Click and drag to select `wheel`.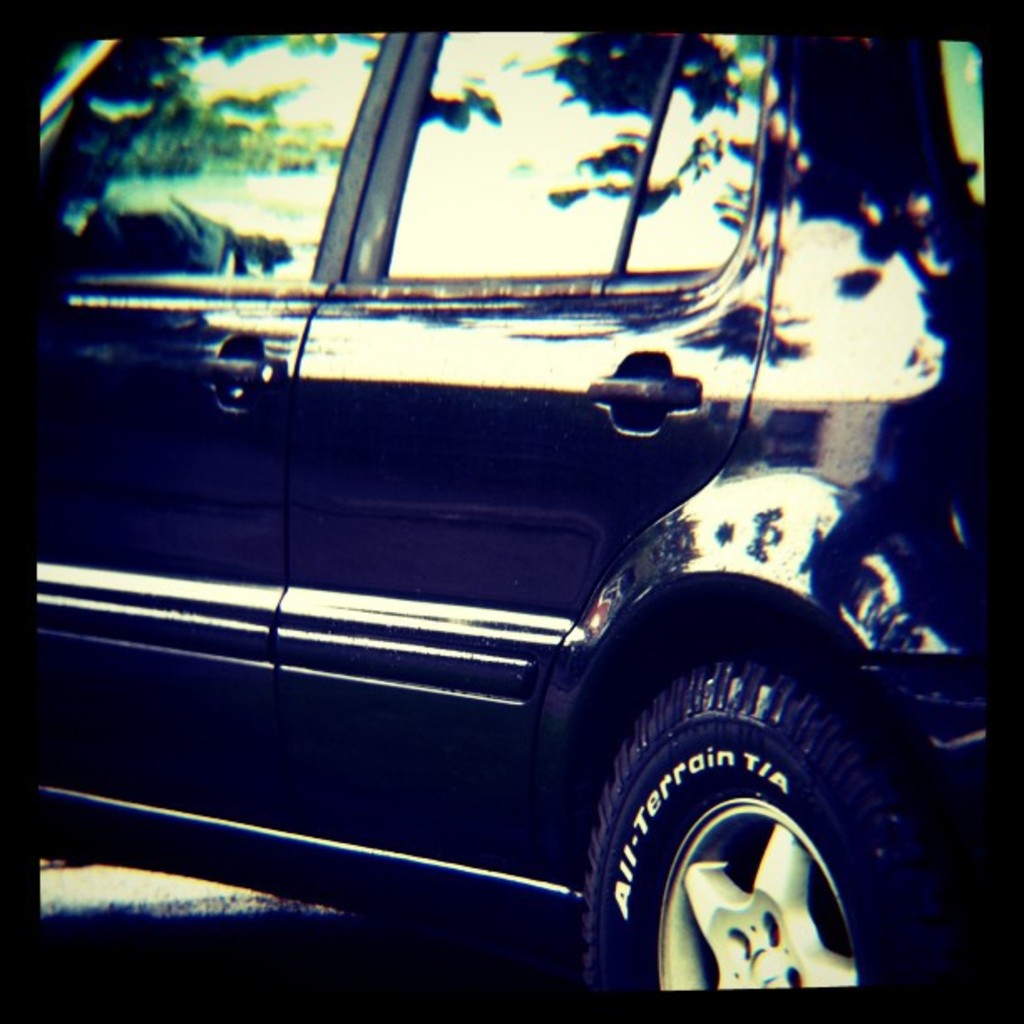
Selection: BBox(586, 646, 899, 1011).
